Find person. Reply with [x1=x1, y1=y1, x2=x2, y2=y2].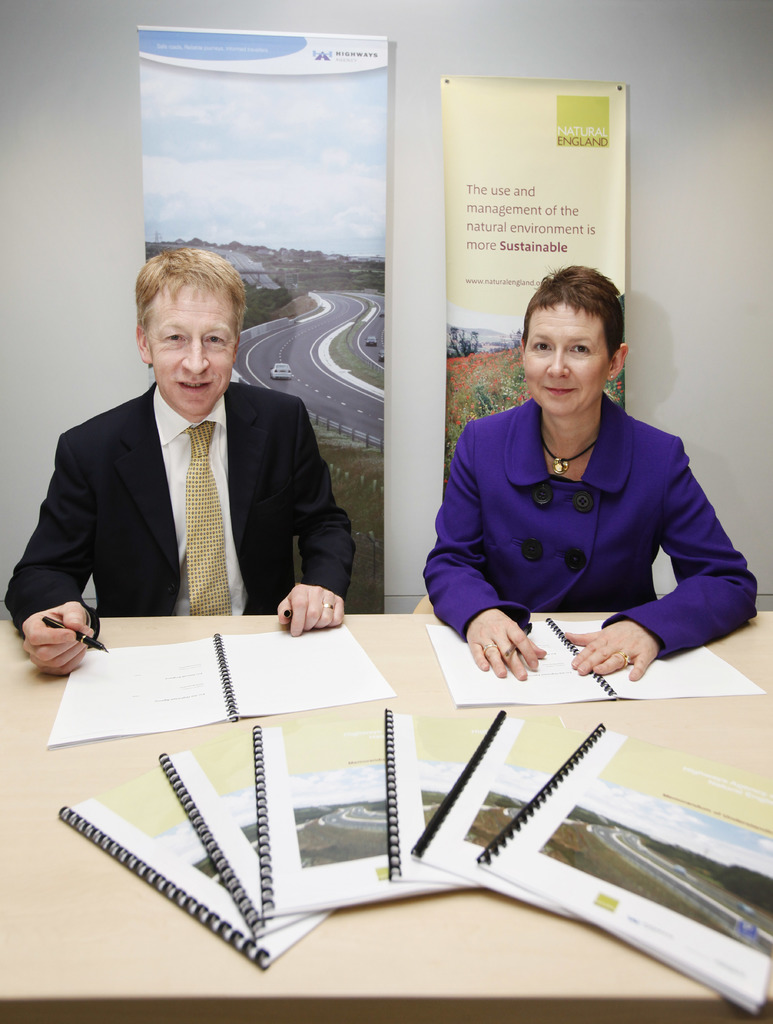
[x1=414, y1=264, x2=762, y2=680].
